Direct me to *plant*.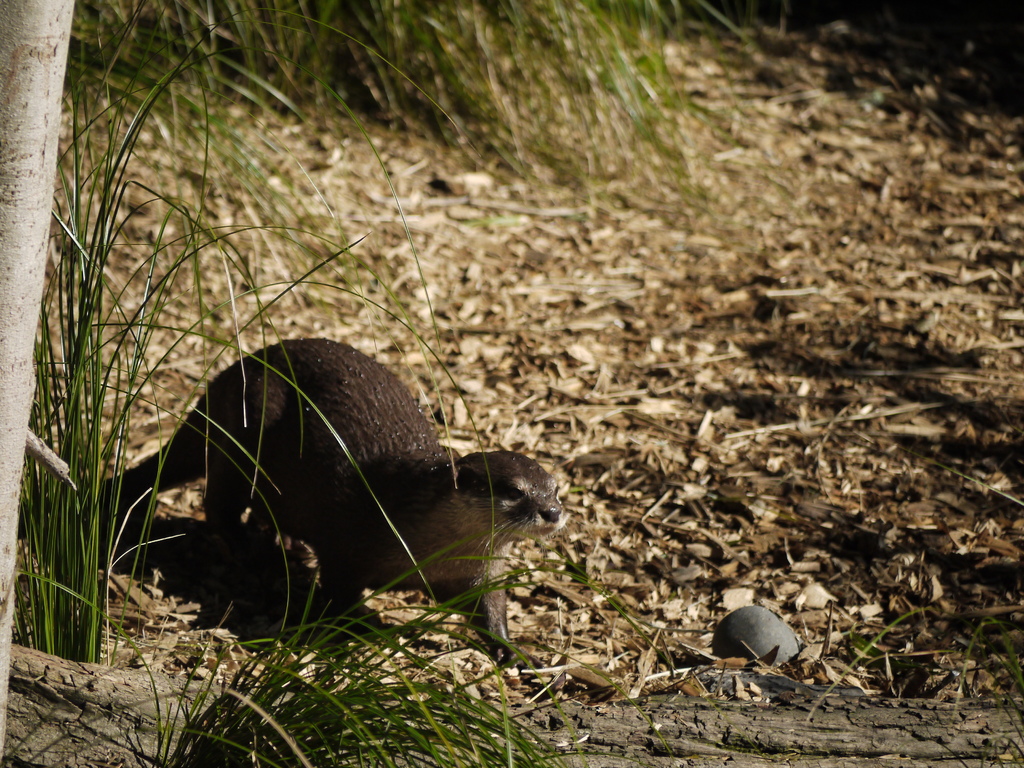
Direction: pyautogui.locateOnScreen(100, 524, 671, 764).
